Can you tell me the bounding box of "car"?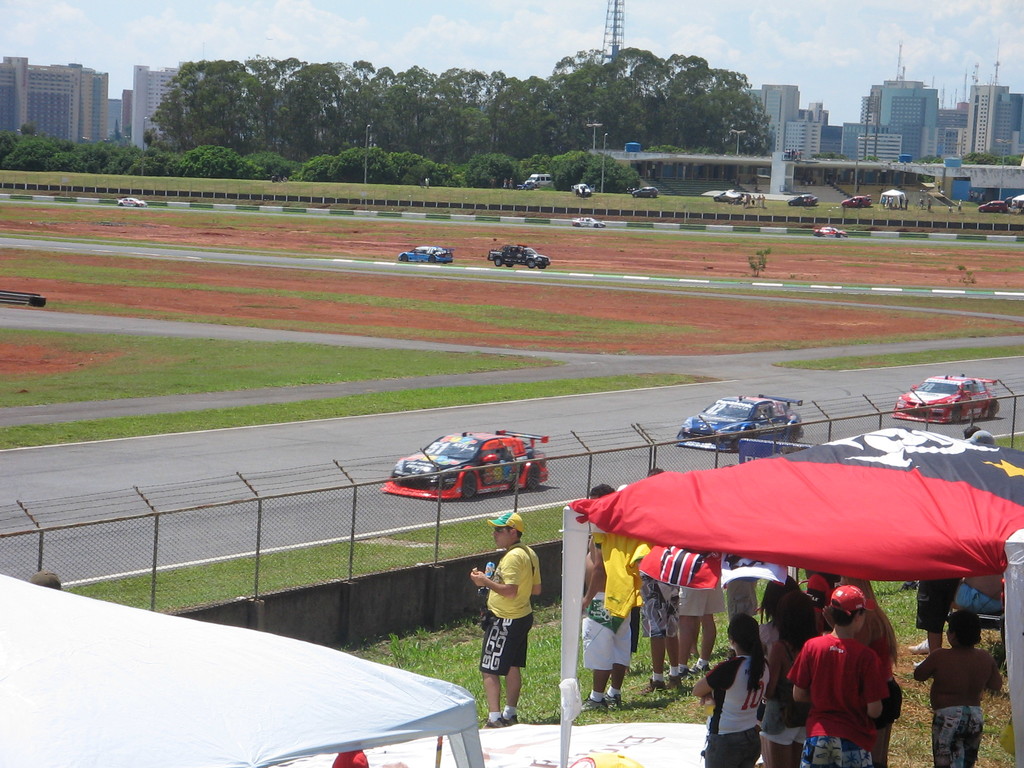
(568,184,593,193).
